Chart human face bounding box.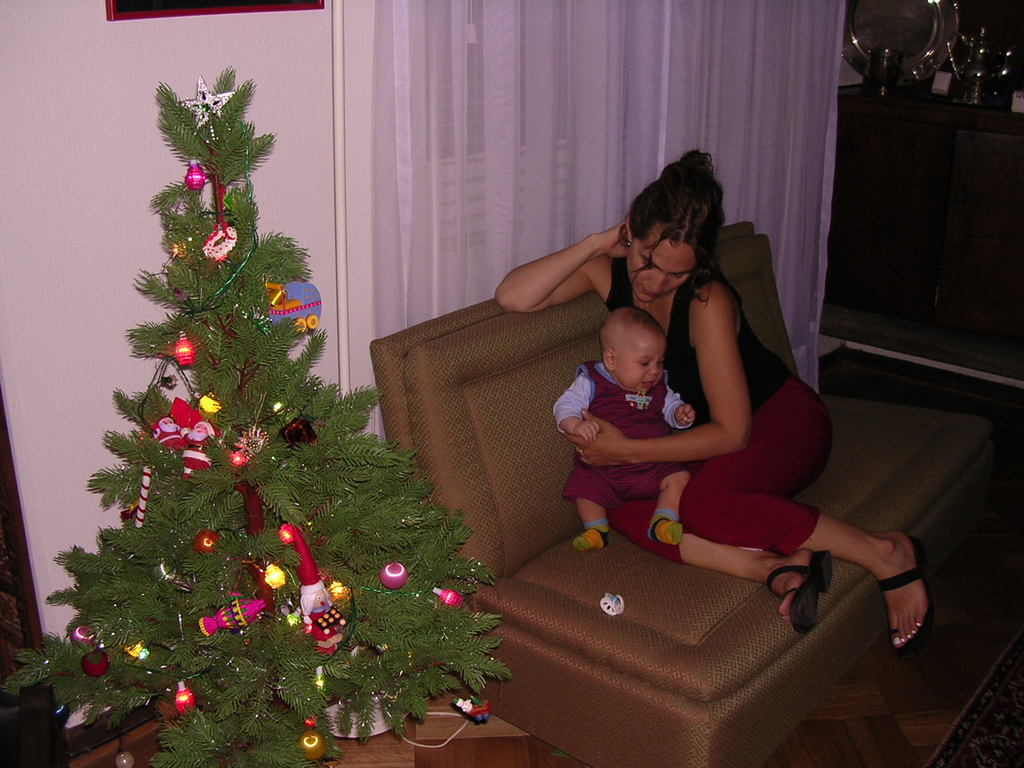
Charted: <bbox>609, 331, 669, 394</bbox>.
